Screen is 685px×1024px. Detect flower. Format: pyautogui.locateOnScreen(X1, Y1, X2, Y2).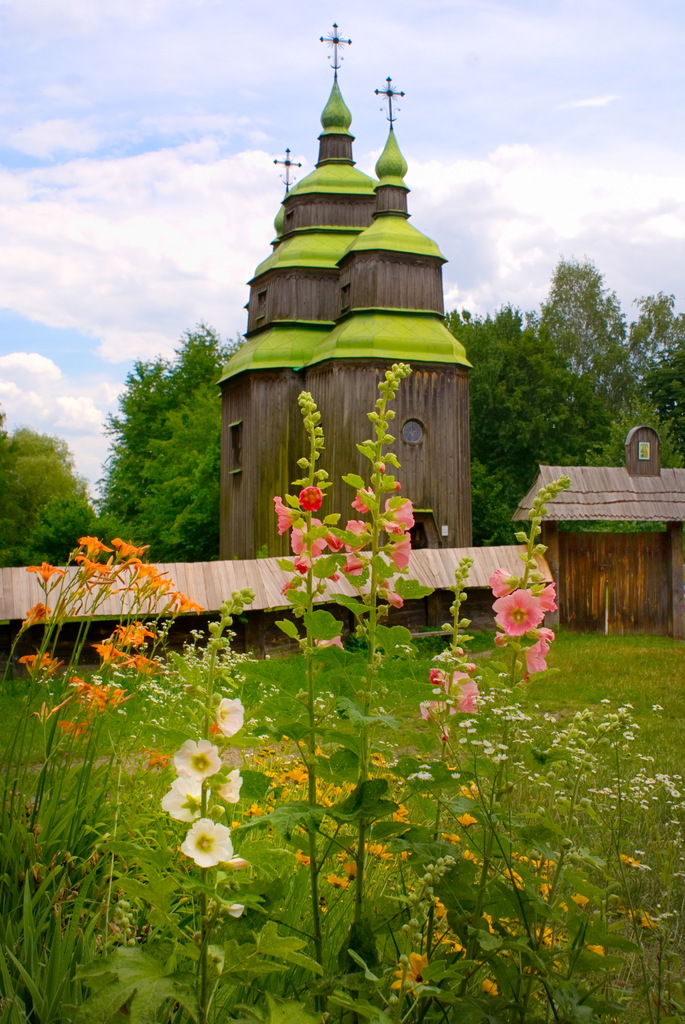
pyautogui.locateOnScreen(429, 665, 443, 685).
